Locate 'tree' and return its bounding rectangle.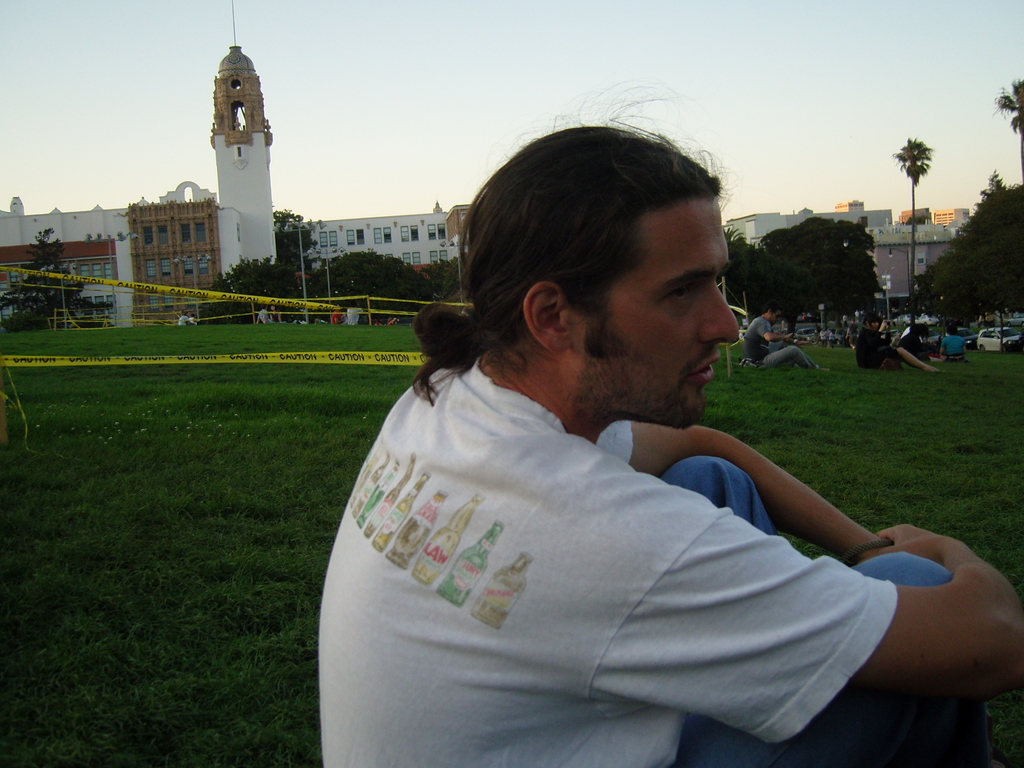
(left=882, top=135, right=938, bottom=336).
